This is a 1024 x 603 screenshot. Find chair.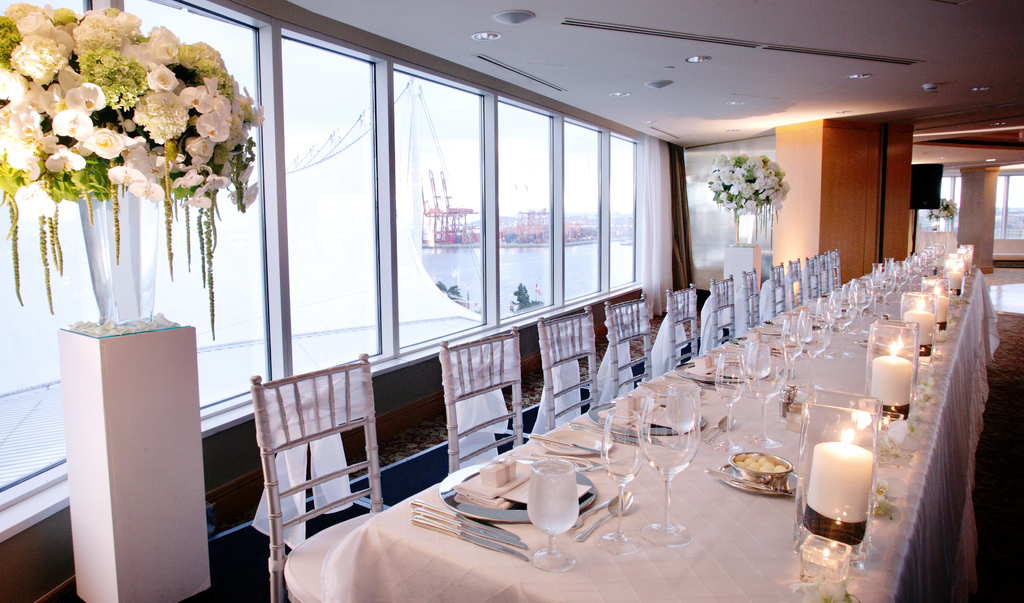
Bounding box: x1=710 y1=271 x2=737 y2=344.
